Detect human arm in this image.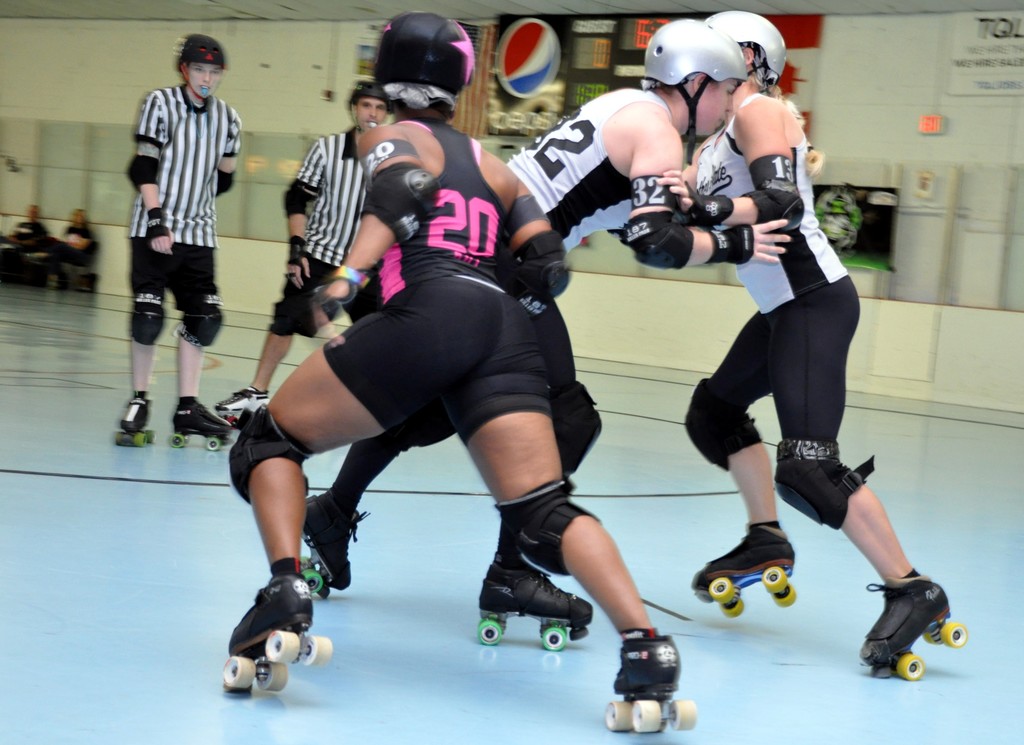
Detection: {"left": 509, "top": 168, "right": 570, "bottom": 299}.
